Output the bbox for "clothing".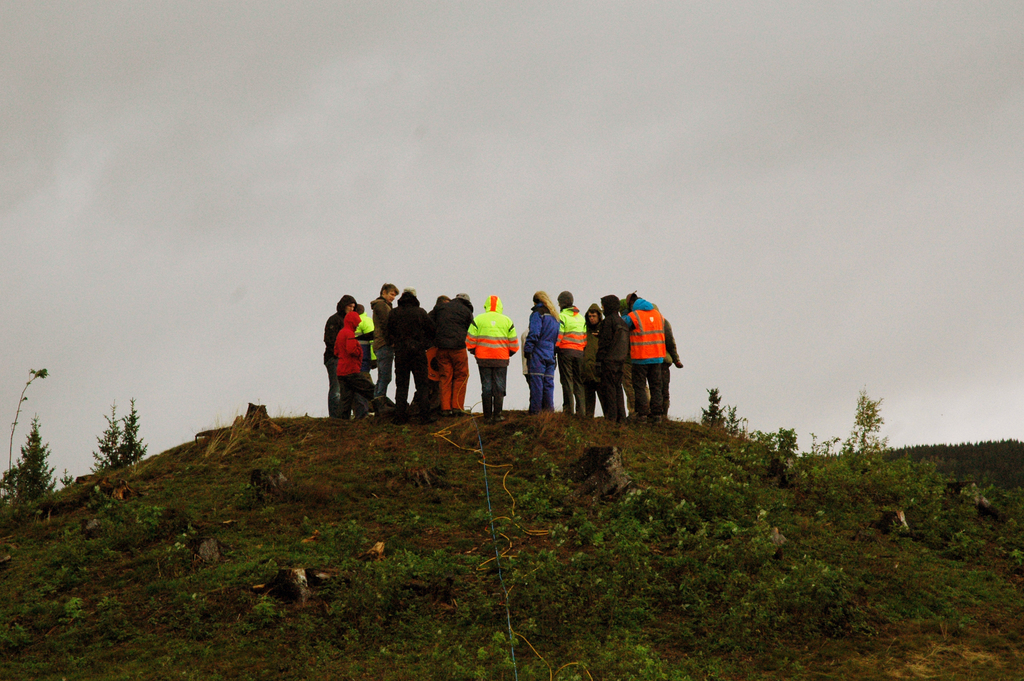
bbox=[585, 304, 602, 411].
